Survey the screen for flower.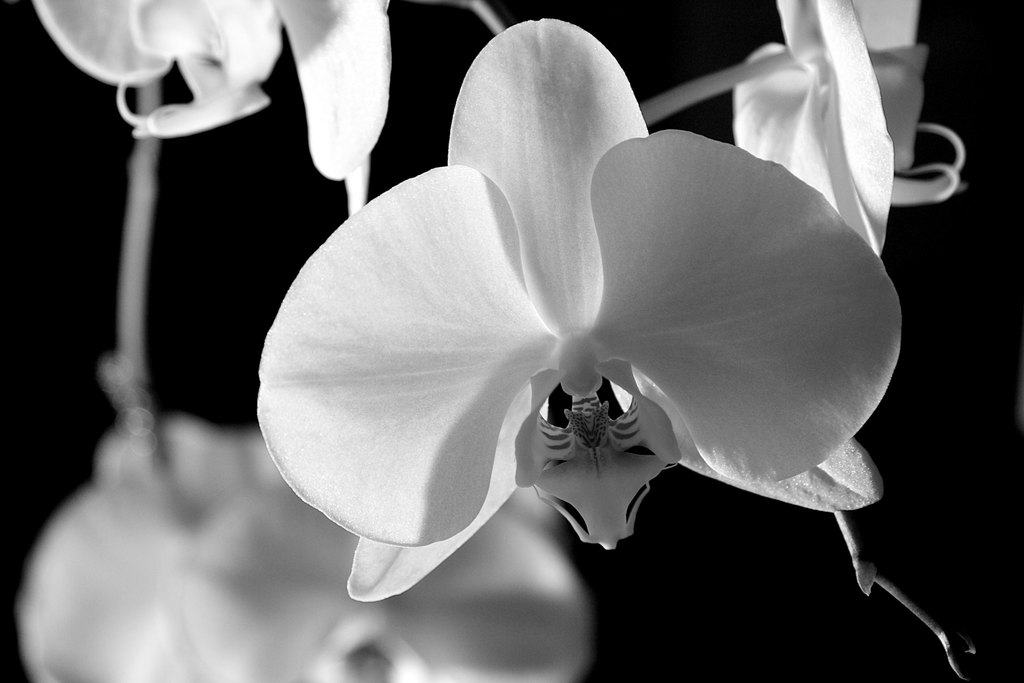
Survey found: {"x1": 33, "y1": 0, "x2": 389, "y2": 210}.
